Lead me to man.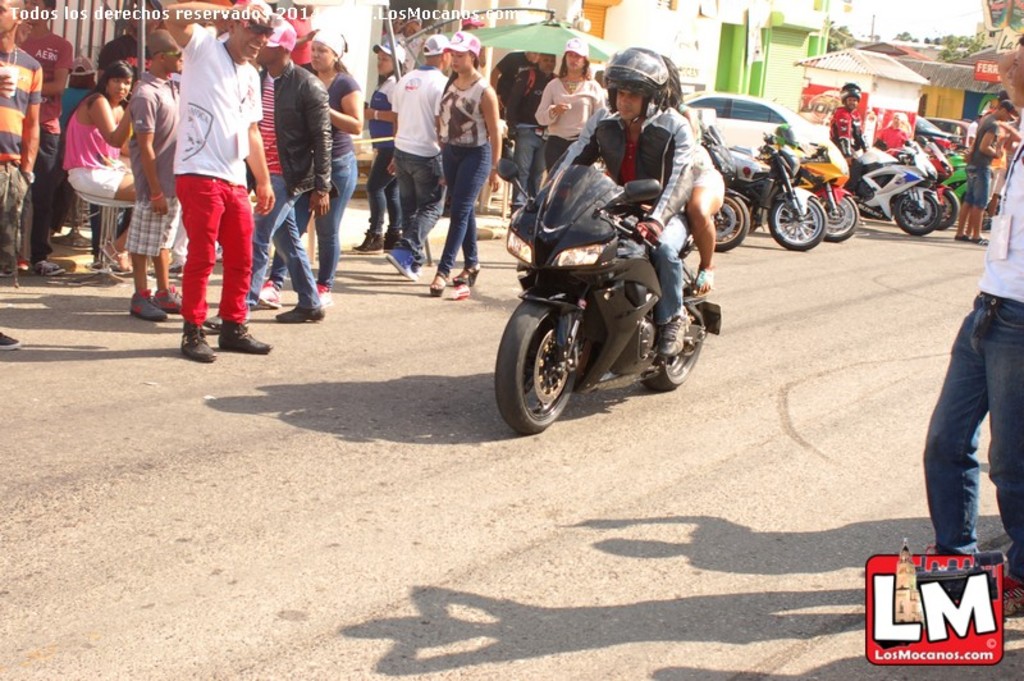
Lead to {"left": 923, "top": 33, "right": 1023, "bottom": 614}.
